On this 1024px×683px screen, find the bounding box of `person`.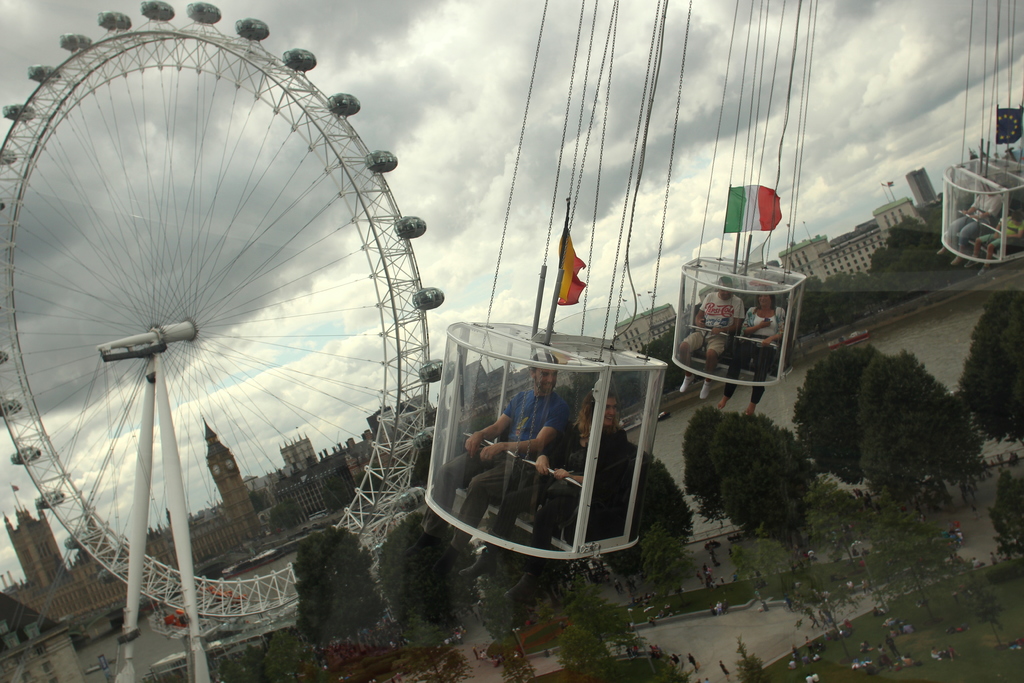
Bounding box: <box>719,659,733,682</box>.
